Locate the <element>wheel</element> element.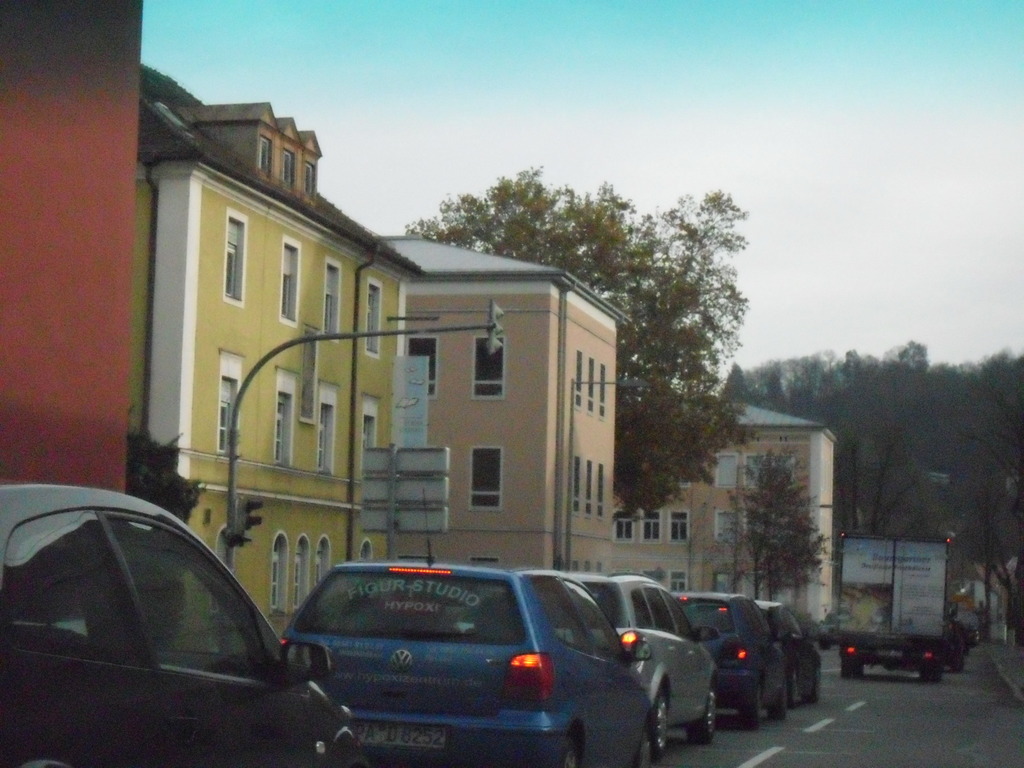
Element bbox: (950, 651, 964, 673).
